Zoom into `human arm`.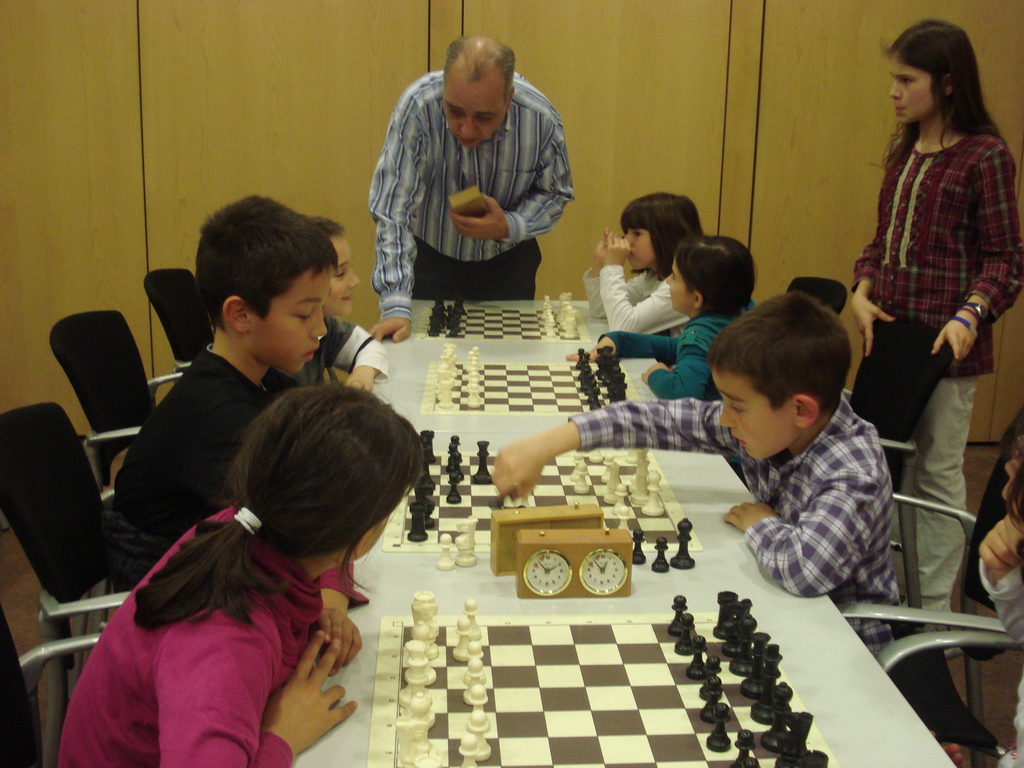
Zoom target: region(307, 554, 358, 675).
